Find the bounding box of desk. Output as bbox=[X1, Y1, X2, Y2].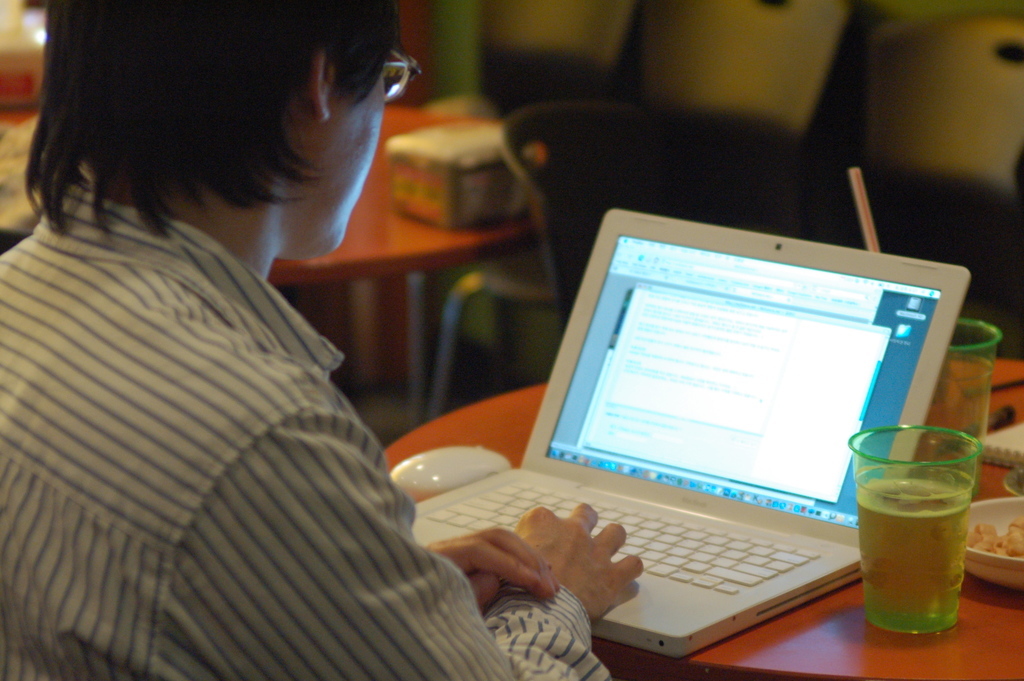
bbox=[384, 354, 1023, 680].
